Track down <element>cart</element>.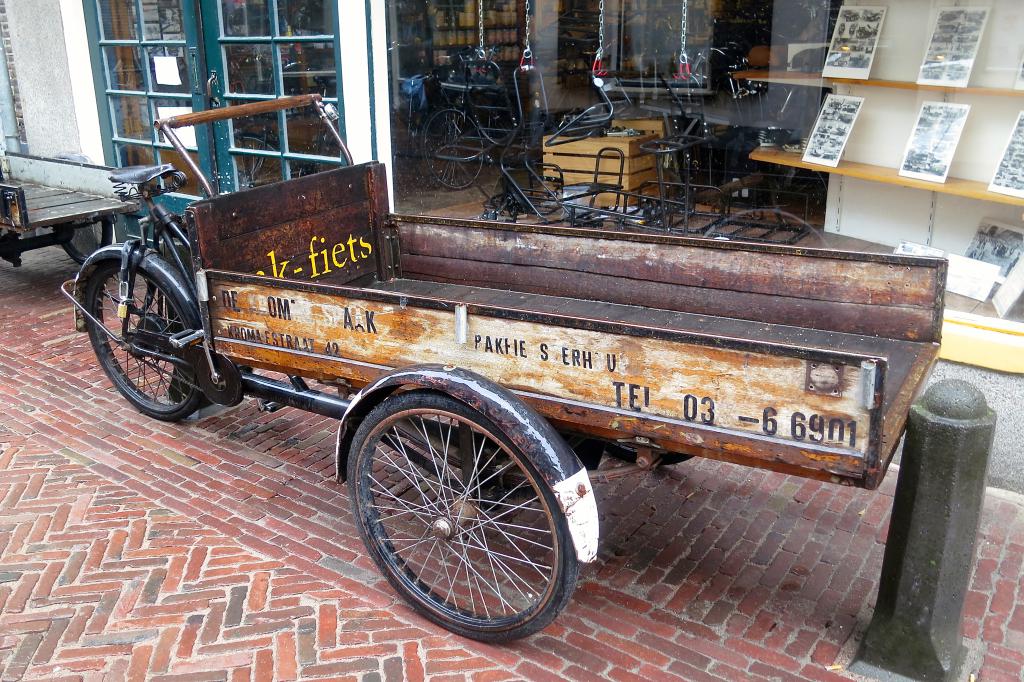
Tracked to 0,146,144,268.
